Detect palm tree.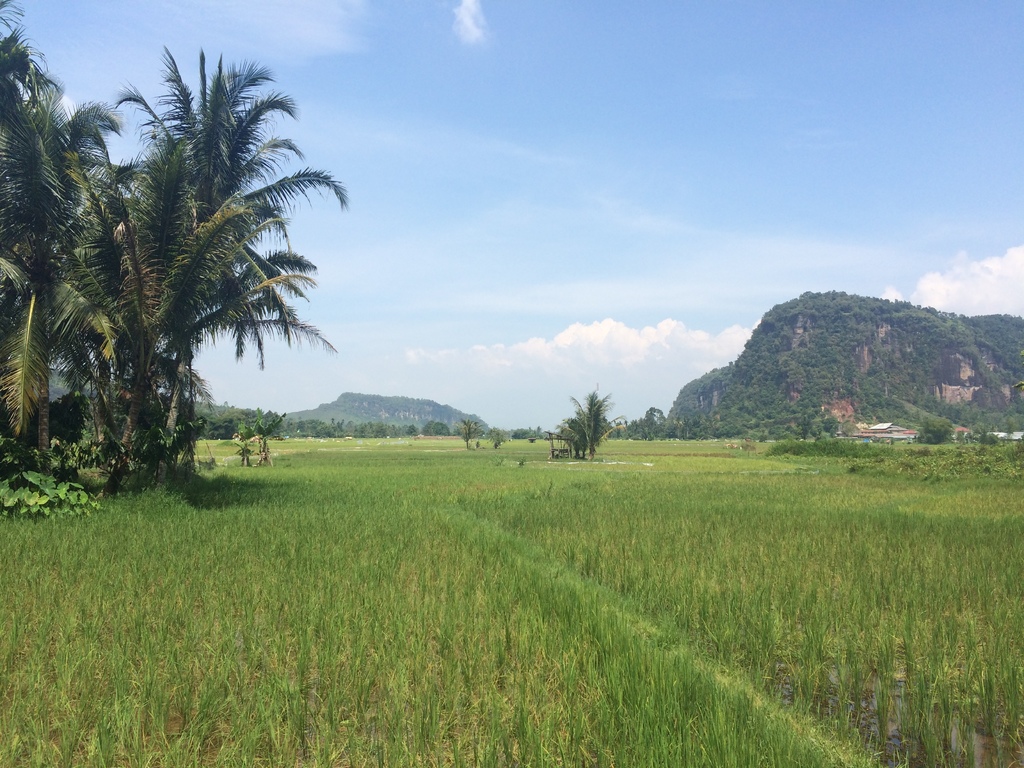
Detected at 0,0,340,479.
